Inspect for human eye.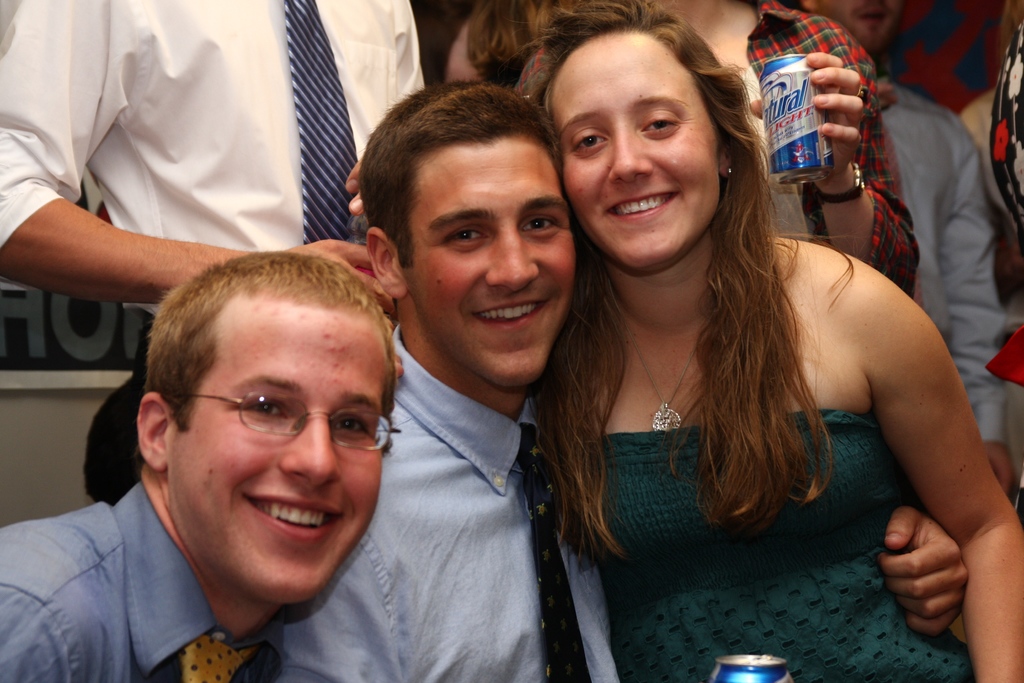
Inspection: (566,127,612,160).
